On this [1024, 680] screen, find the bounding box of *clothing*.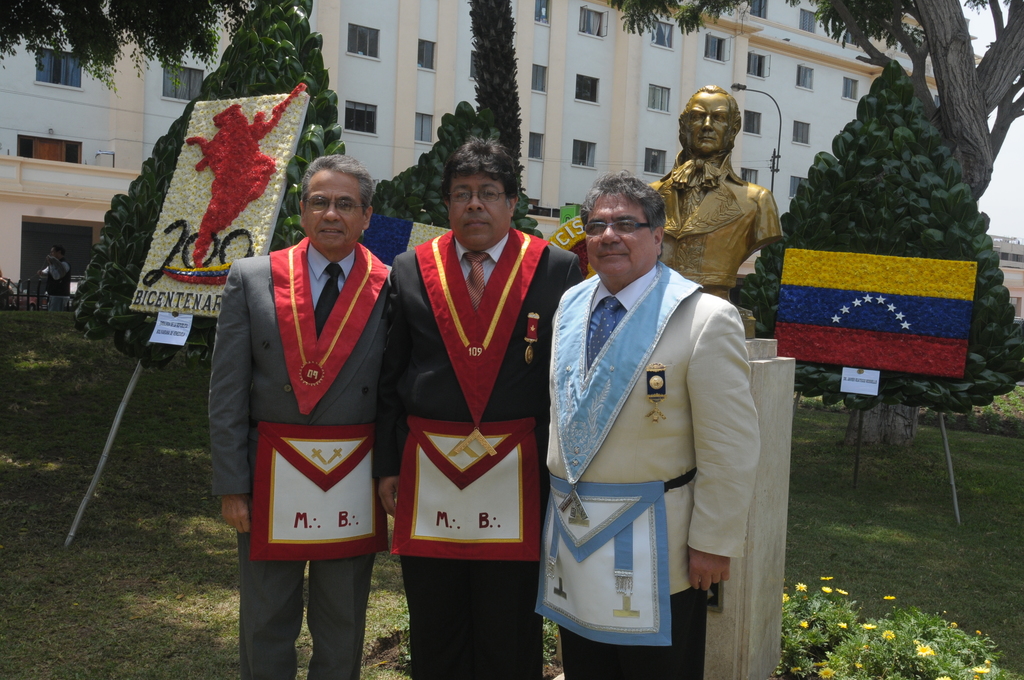
Bounding box: (x1=532, y1=253, x2=773, y2=663).
